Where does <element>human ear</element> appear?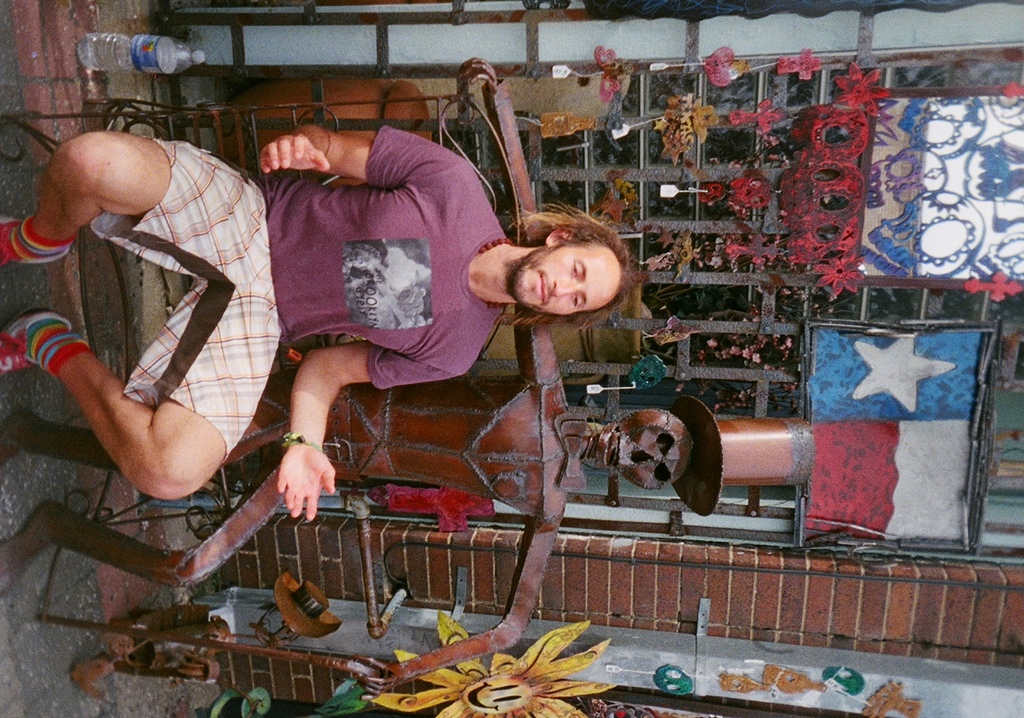
Appears at 545, 228, 573, 247.
